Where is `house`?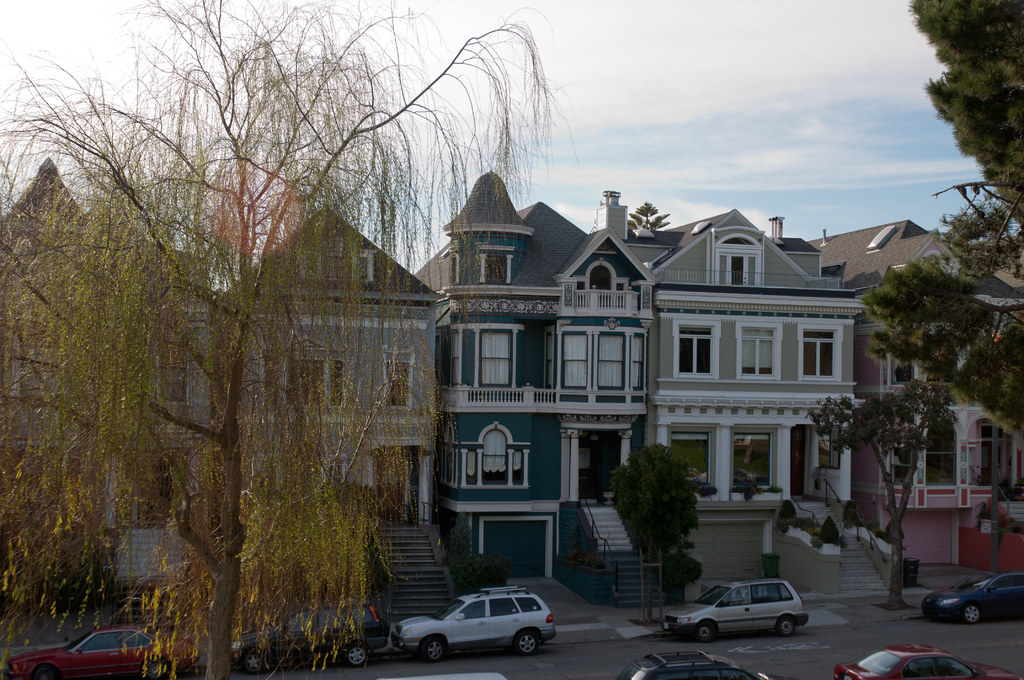
detection(593, 189, 908, 603).
